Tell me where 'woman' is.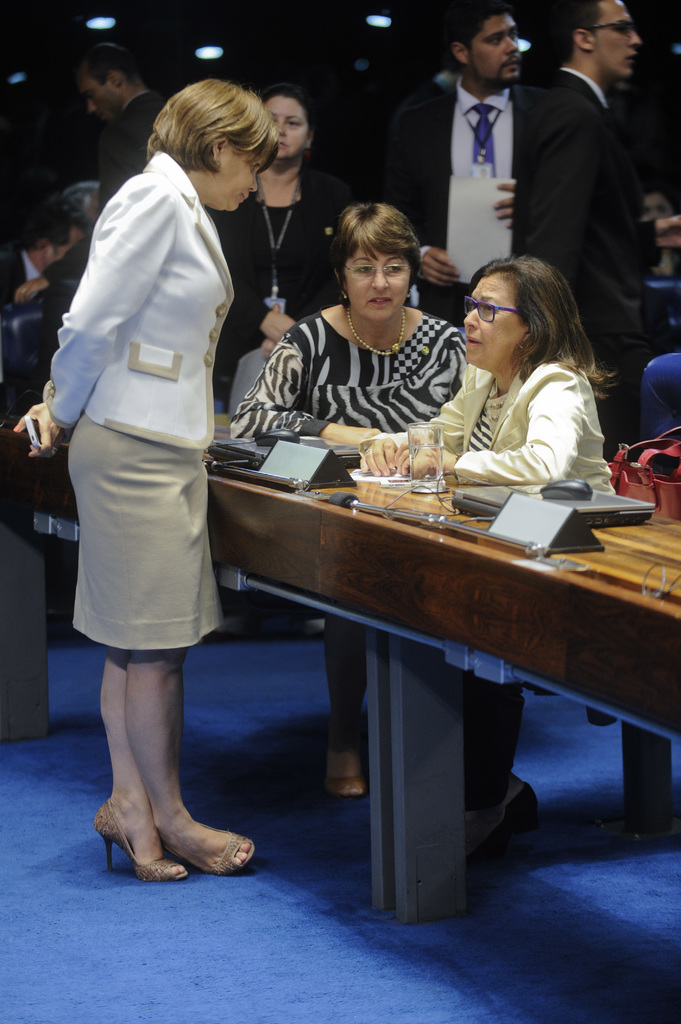
'woman' is at region(12, 76, 284, 884).
